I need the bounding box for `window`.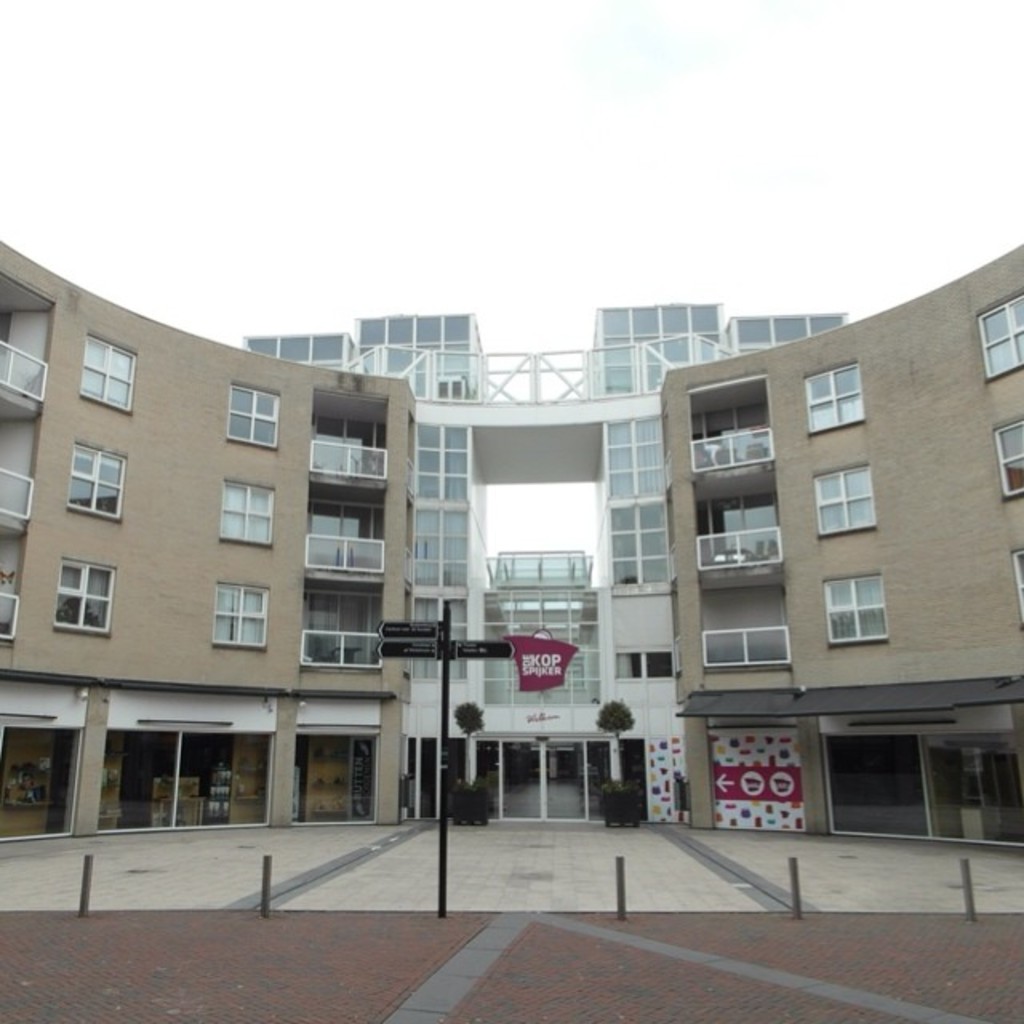
Here it is: box=[64, 435, 125, 523].
